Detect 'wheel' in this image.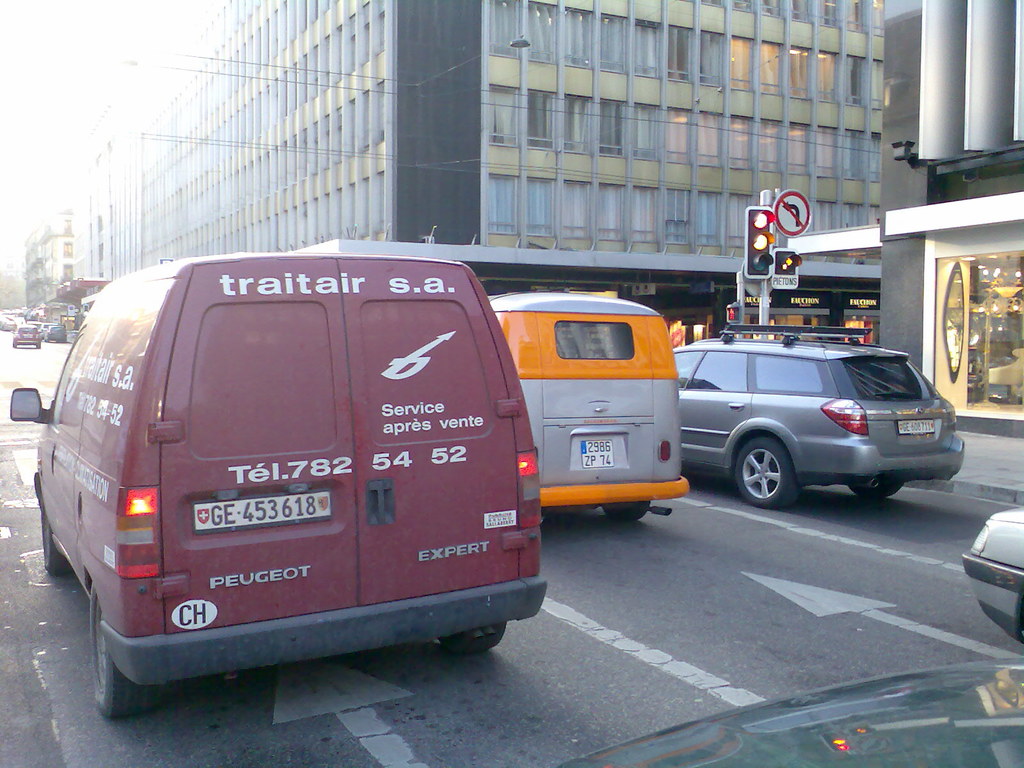
Detection: (42,512,68,572).
